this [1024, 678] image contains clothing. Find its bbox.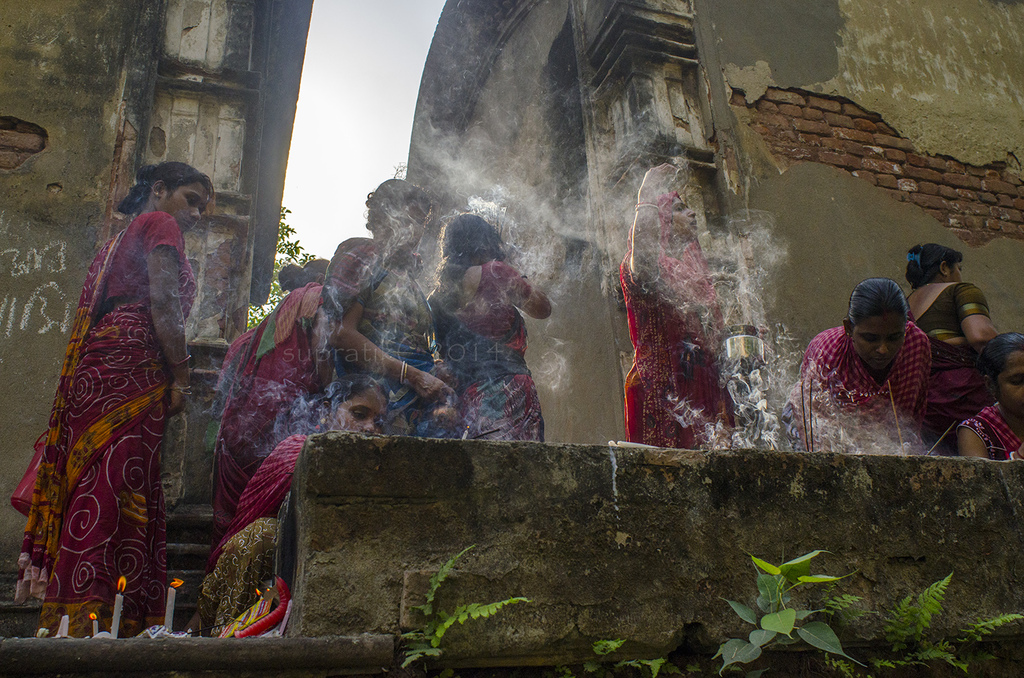
left=318, top=240, right=445, bottom=449.
